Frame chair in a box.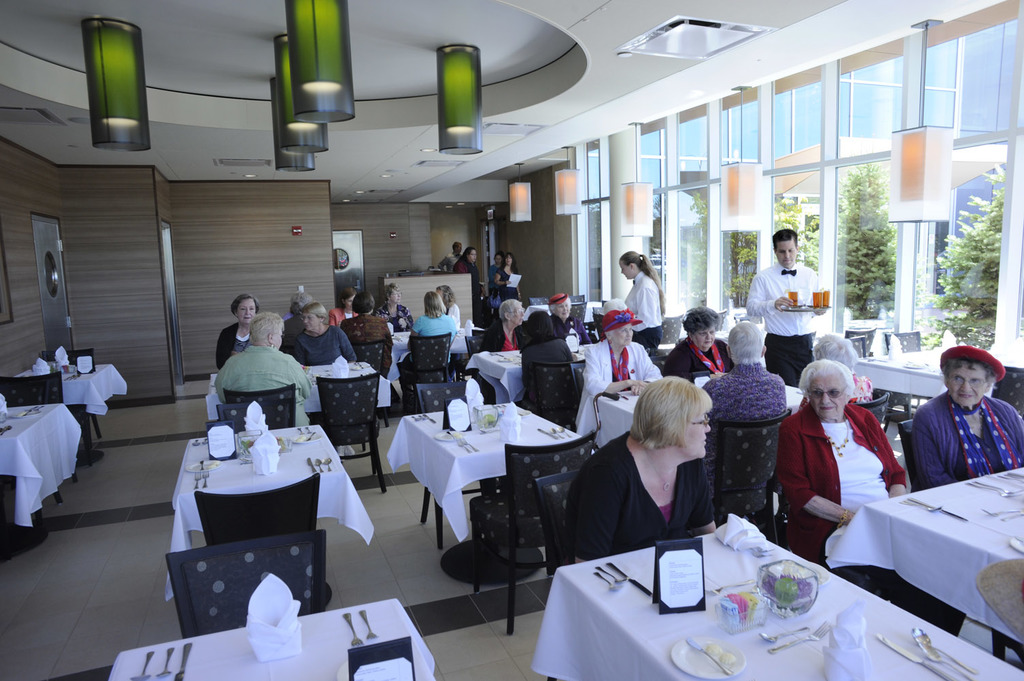
x1=316 y1=372 x2=388 y2=496.
